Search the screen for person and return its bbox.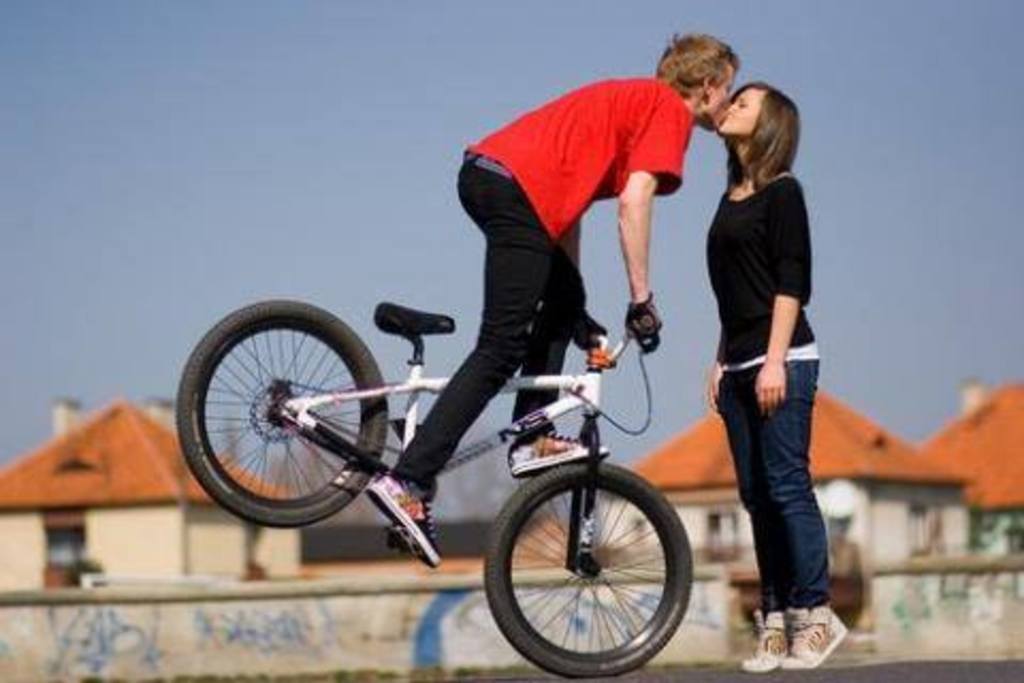
Found: rect(365, 26, 742, 570).
